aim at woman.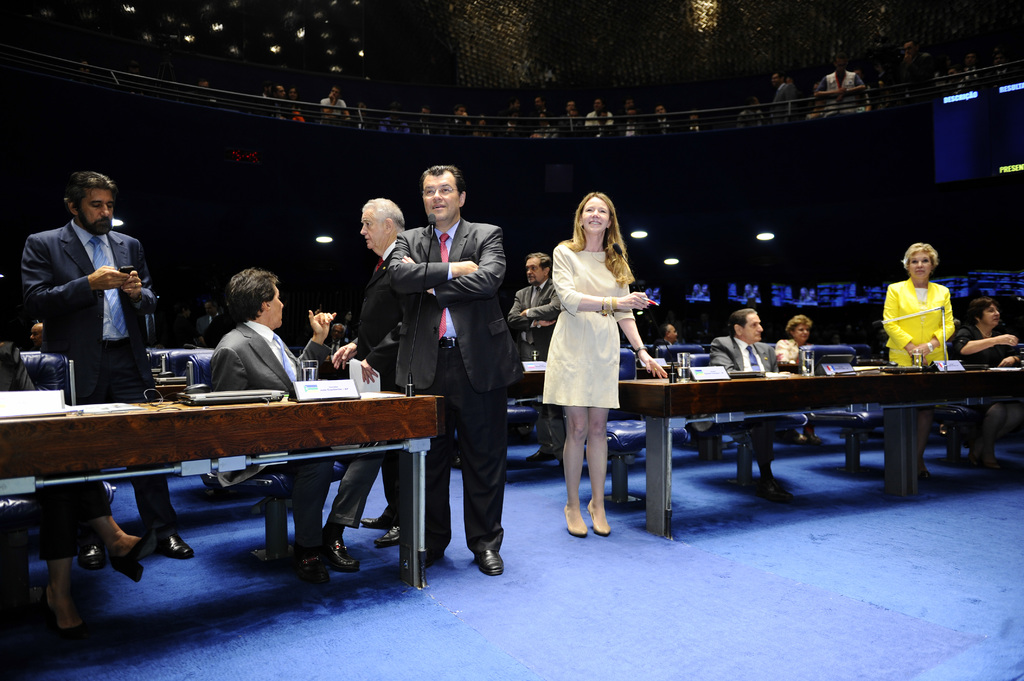
Aimed at (543, 207, 653, 528).
